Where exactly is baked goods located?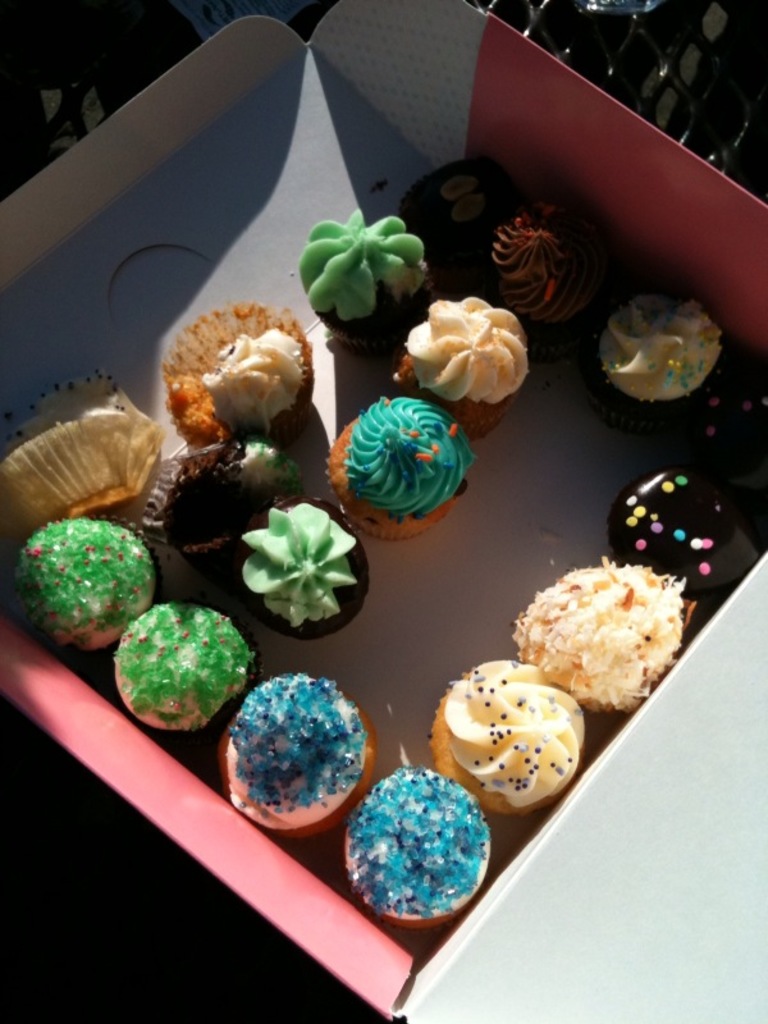
Its bounding box is box(595, 289, 727, 403).
